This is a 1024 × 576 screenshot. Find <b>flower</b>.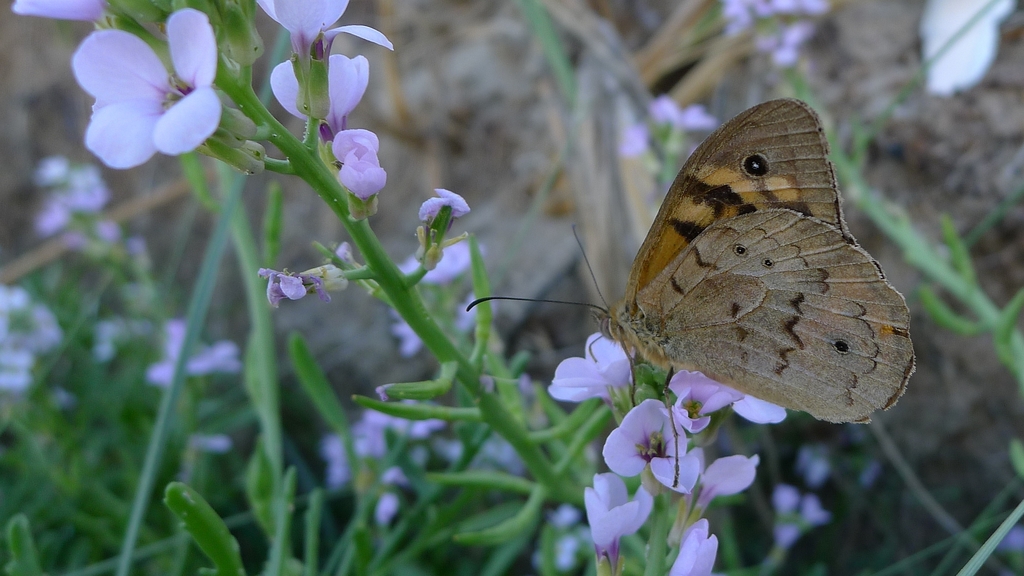
Bounding box: x1=419, y1=186, x2=472, y2=221.
